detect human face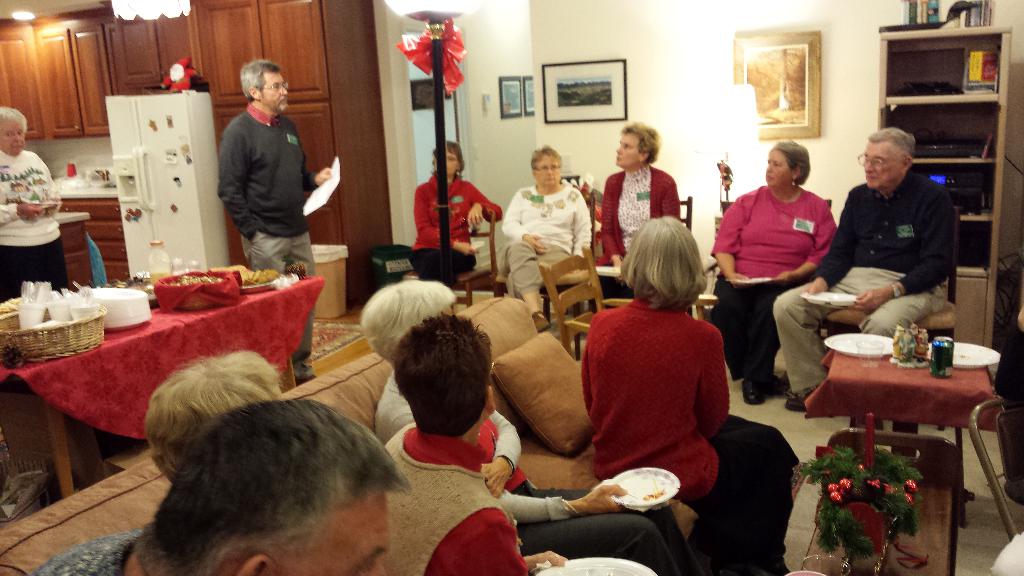
x1=263, y1=70, x2=287, y2=112
